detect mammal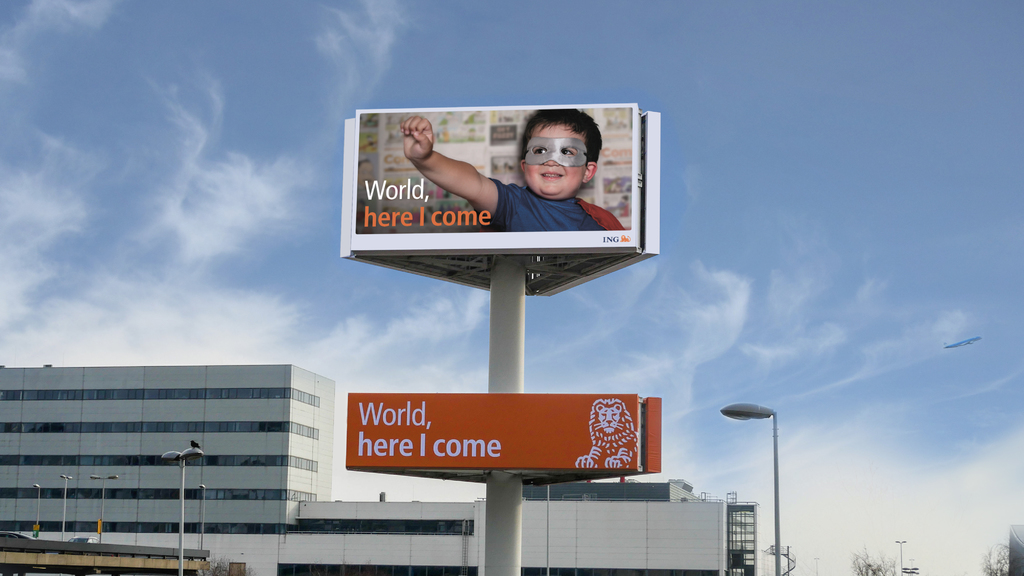
crop(572, 397, 640, 470)
